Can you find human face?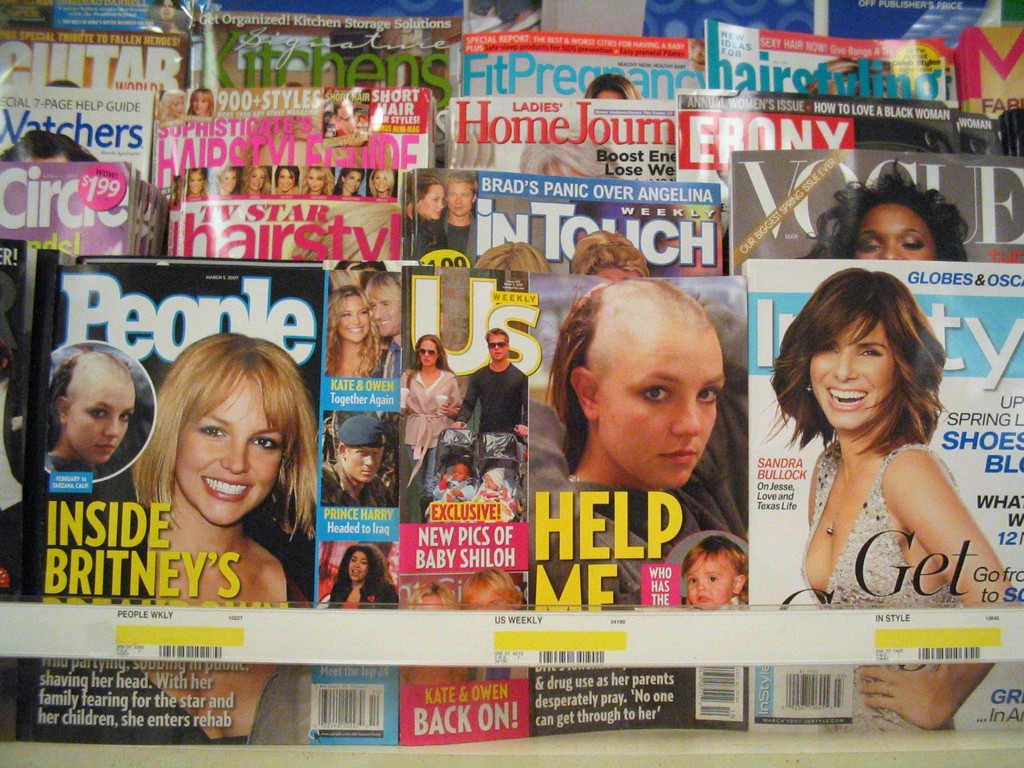
Yes, bounding box: <box>685,553,733,609</box>.
